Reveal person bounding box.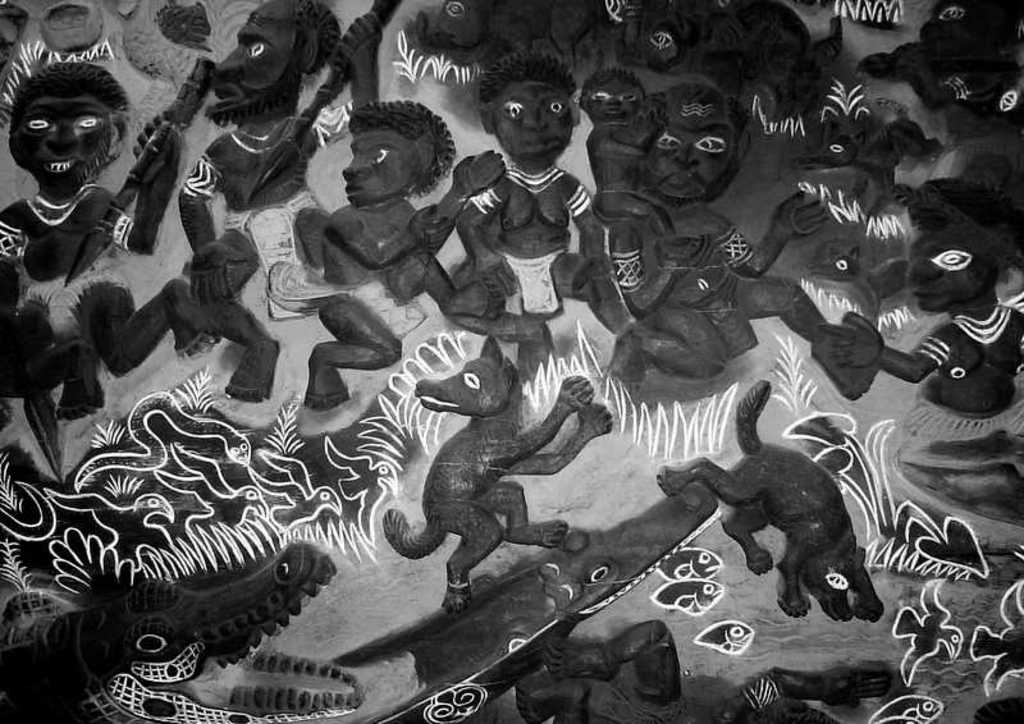
Revealed: 582, 64, 707, 269.
